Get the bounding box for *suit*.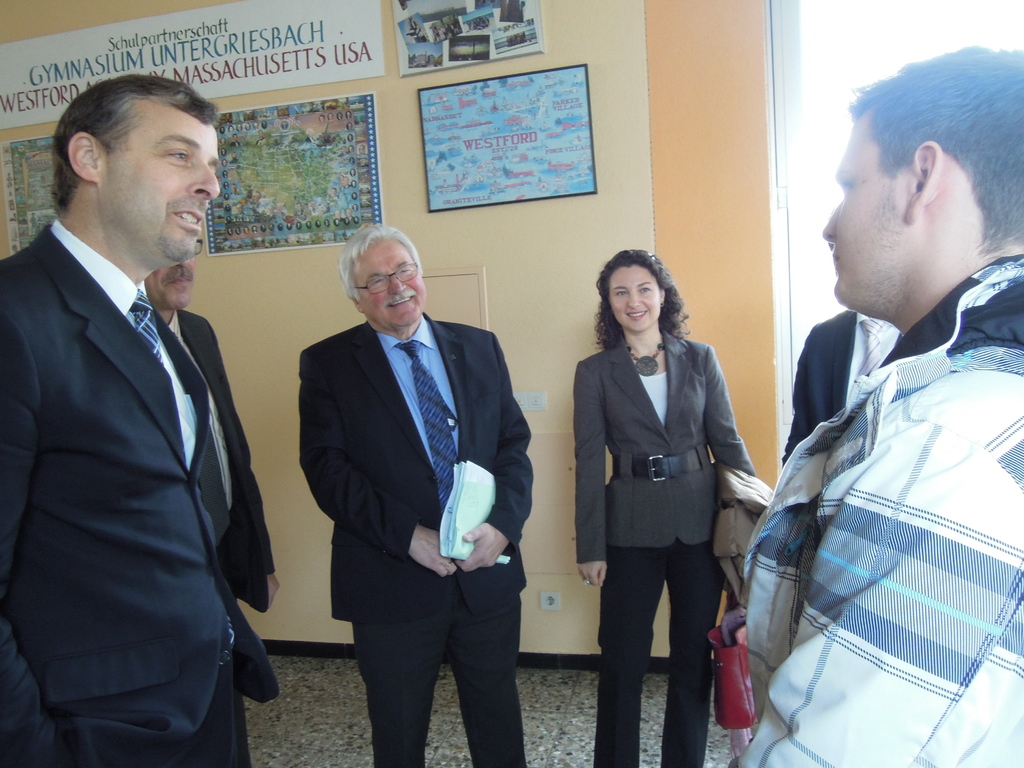
576:335:763:566.
